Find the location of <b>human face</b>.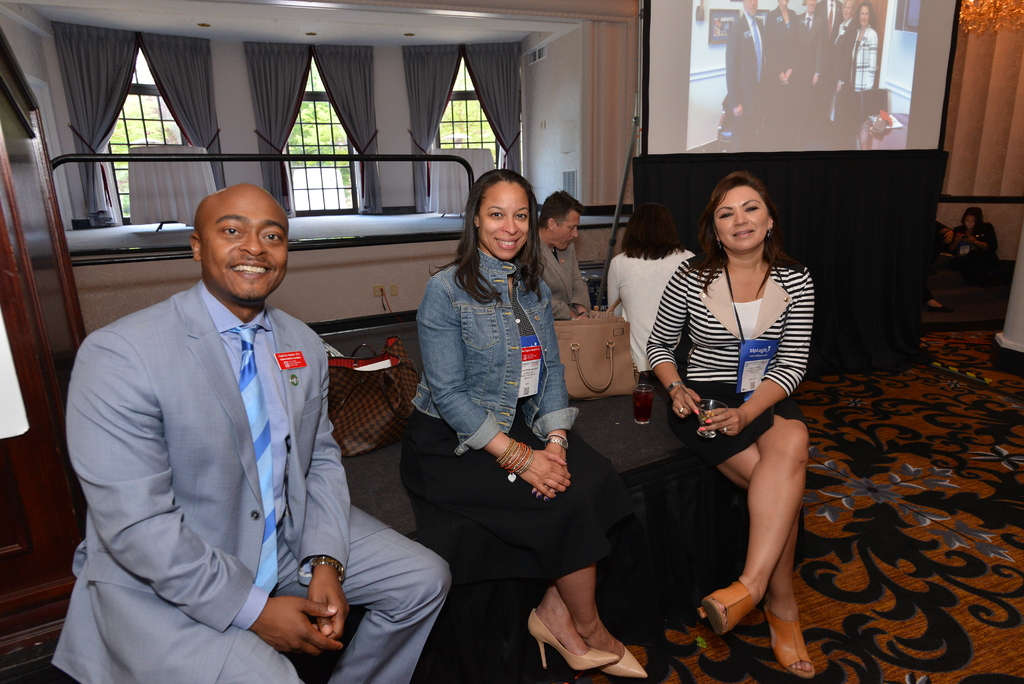
Location: crop(714, 186, 769, 251).
